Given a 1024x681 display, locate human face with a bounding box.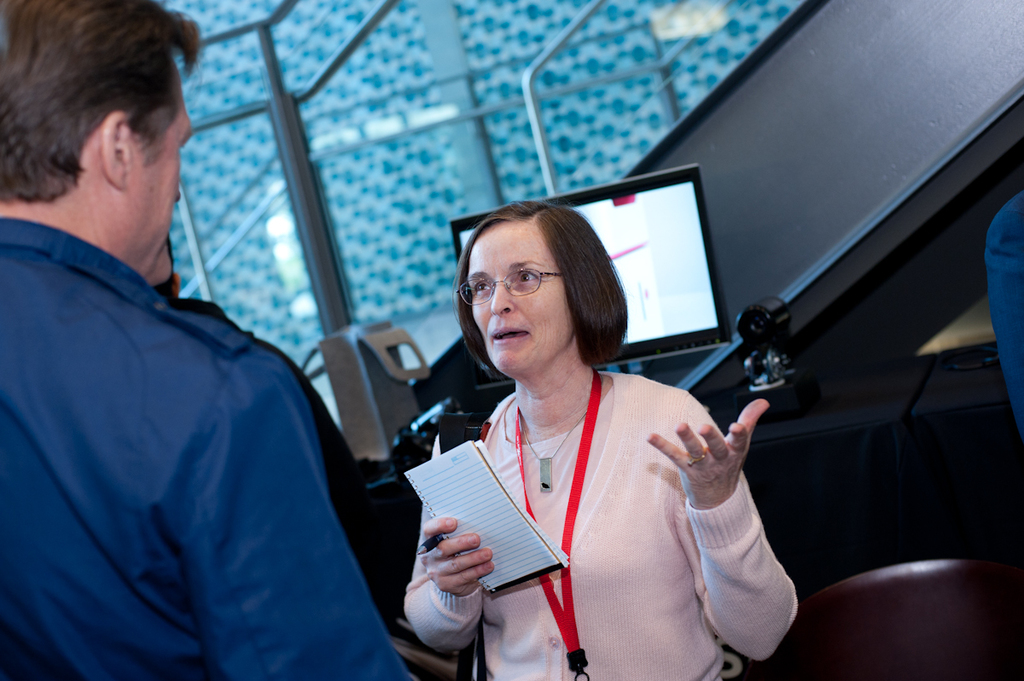
Located: l=468, t=222, r=574, b=373.
